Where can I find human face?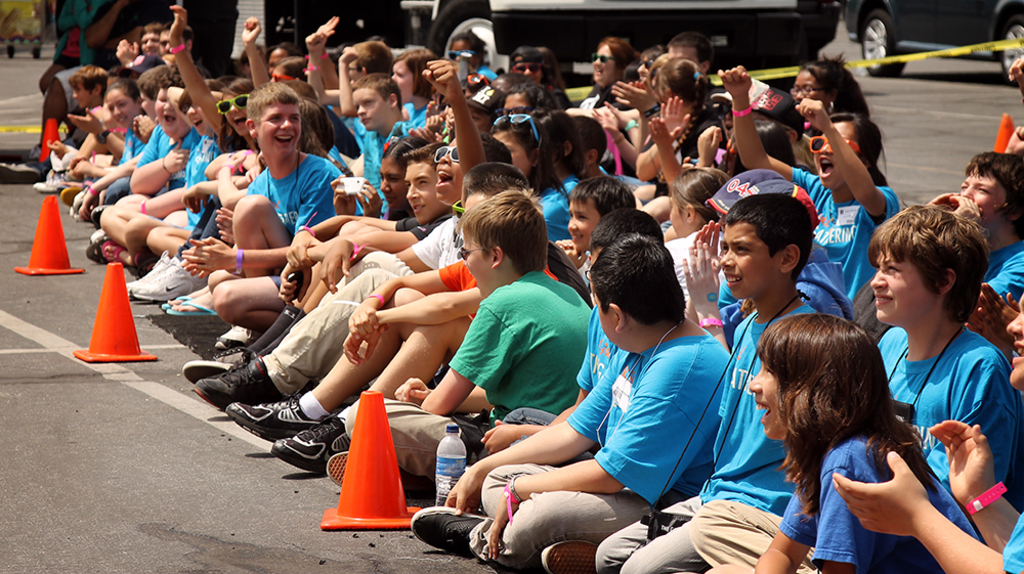
You can find it at bbox=[110, 93, 136, 127].
